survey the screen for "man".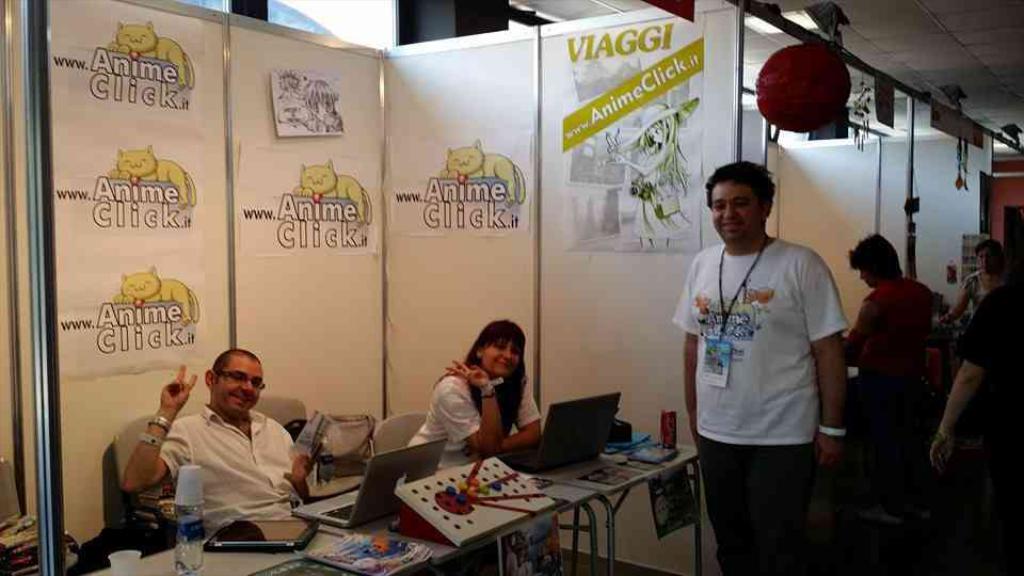
Survey found: [left=835, top=234, right=954, bottom=436].
